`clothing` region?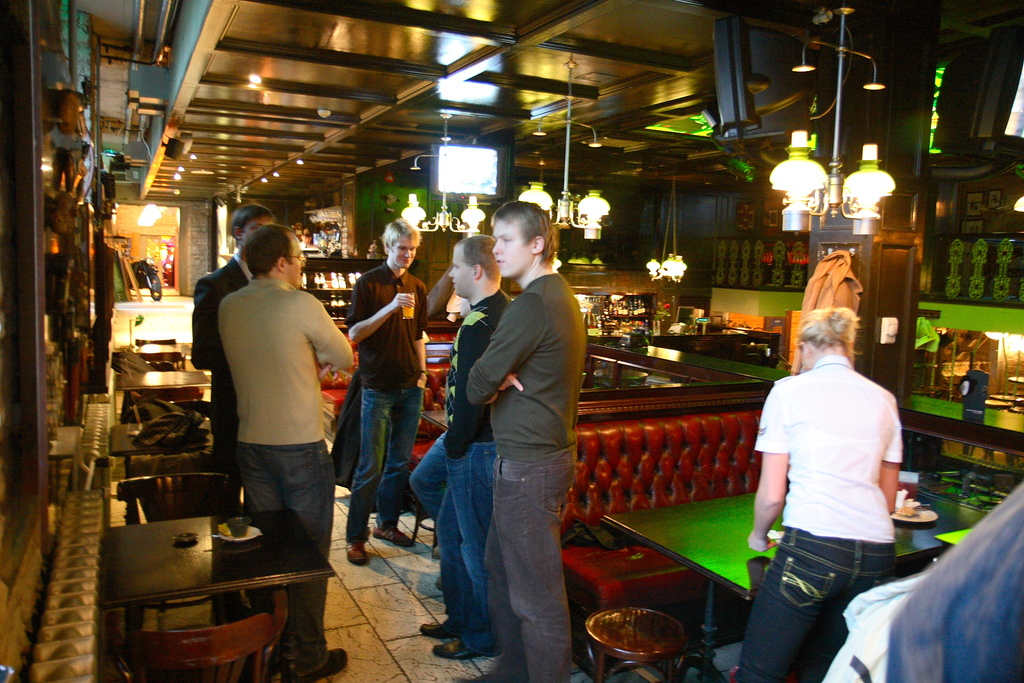
<bbox>349, 264, 426, 541</bbox>
